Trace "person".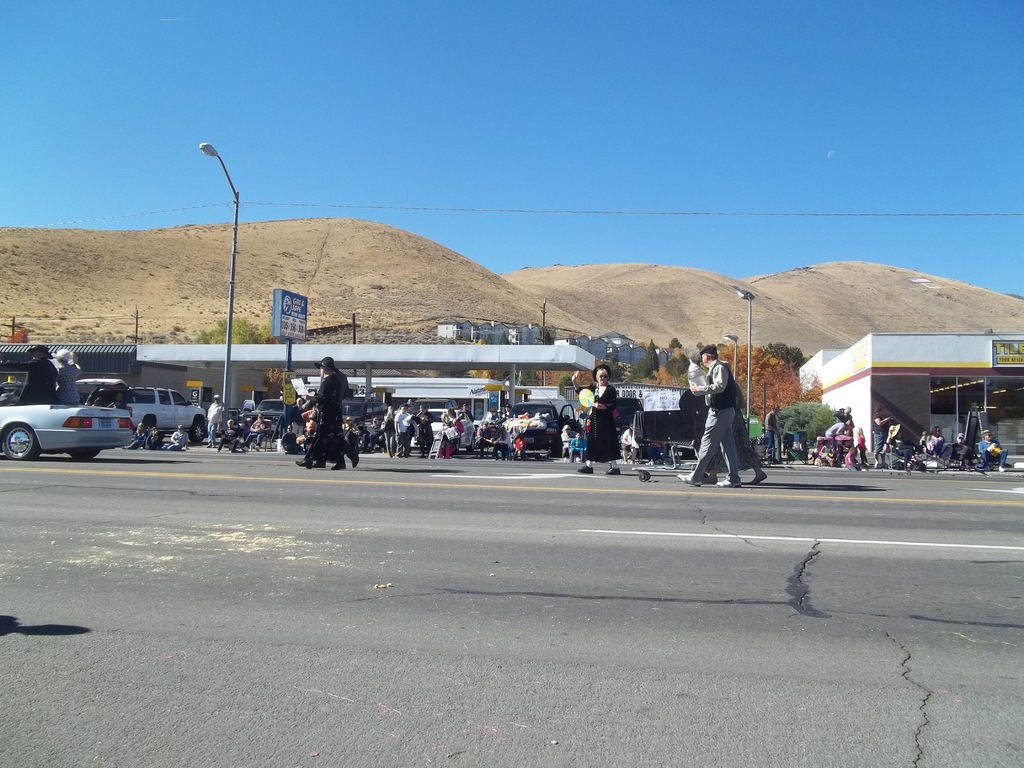
Traced to x1=306, y1=351, x2=355, y2=471.
